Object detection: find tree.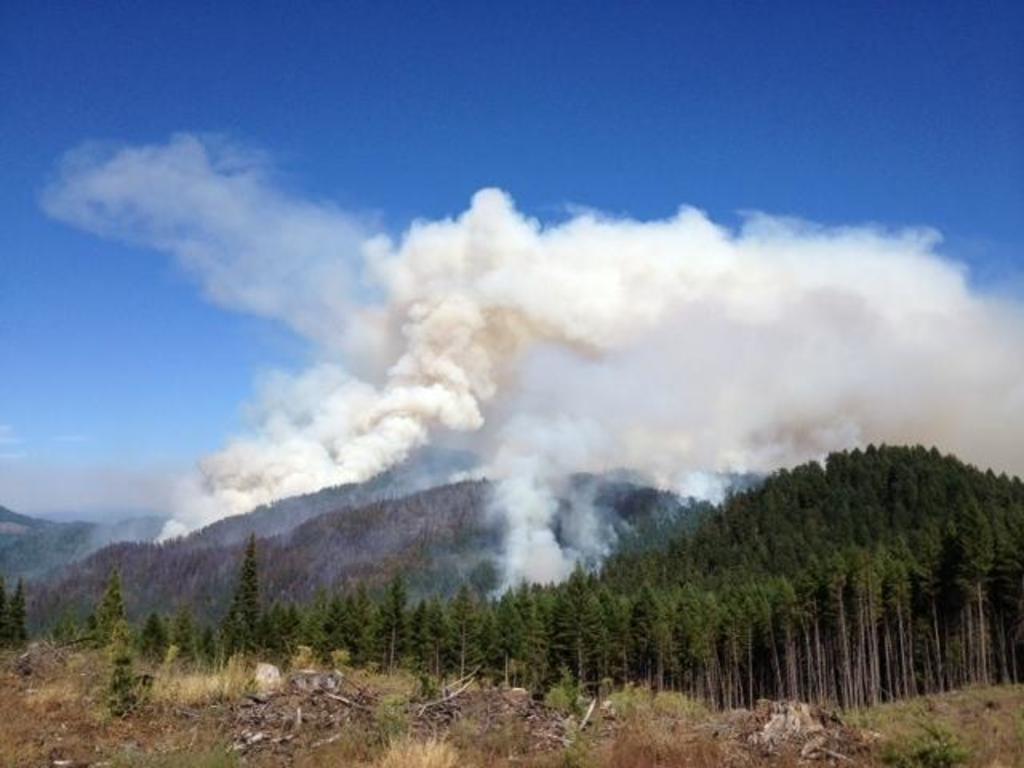
locate(0, 579, 34, 645).
